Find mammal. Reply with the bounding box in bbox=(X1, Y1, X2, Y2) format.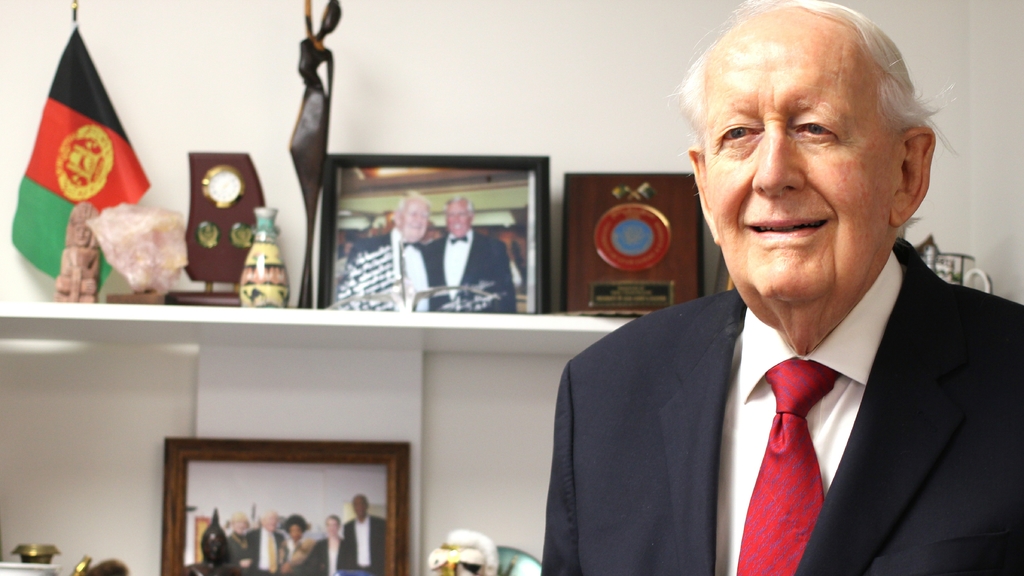
bbox=(542, 1, 1021, 575).
